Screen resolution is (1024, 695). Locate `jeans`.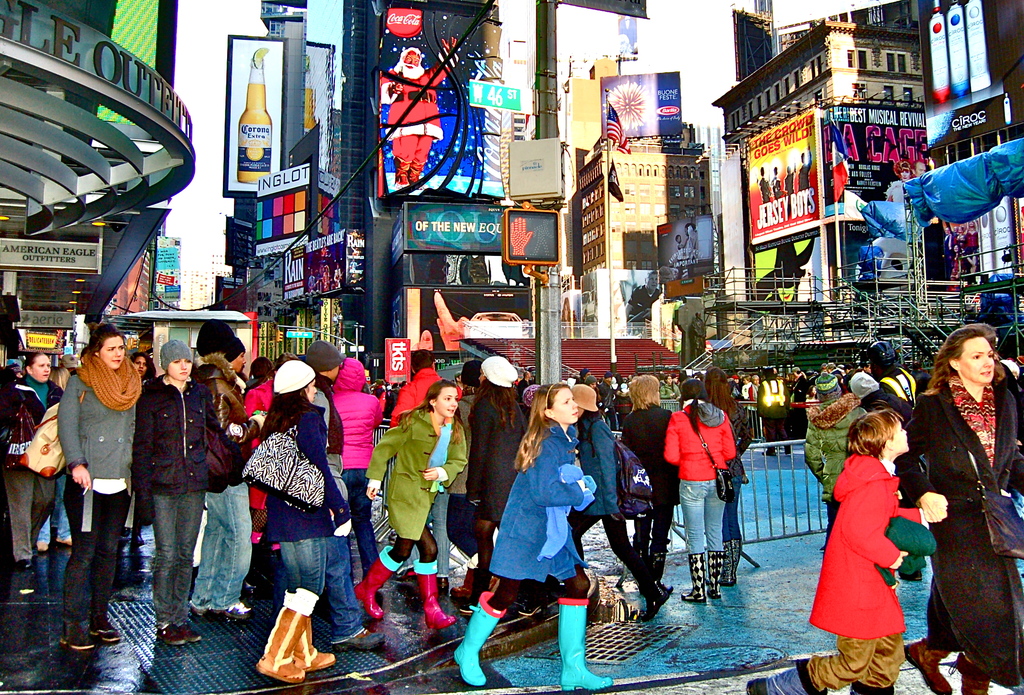
region(188, 480, 248, 610).
